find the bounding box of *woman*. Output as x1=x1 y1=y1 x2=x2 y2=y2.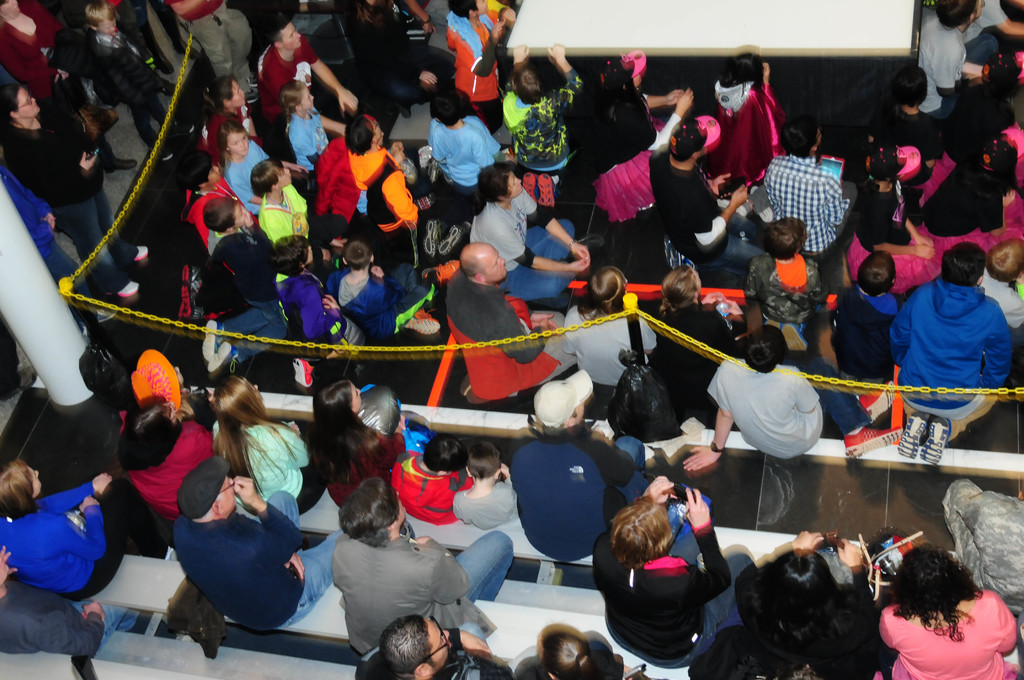
x1=195 y1=77 x2=260 y2=179.
